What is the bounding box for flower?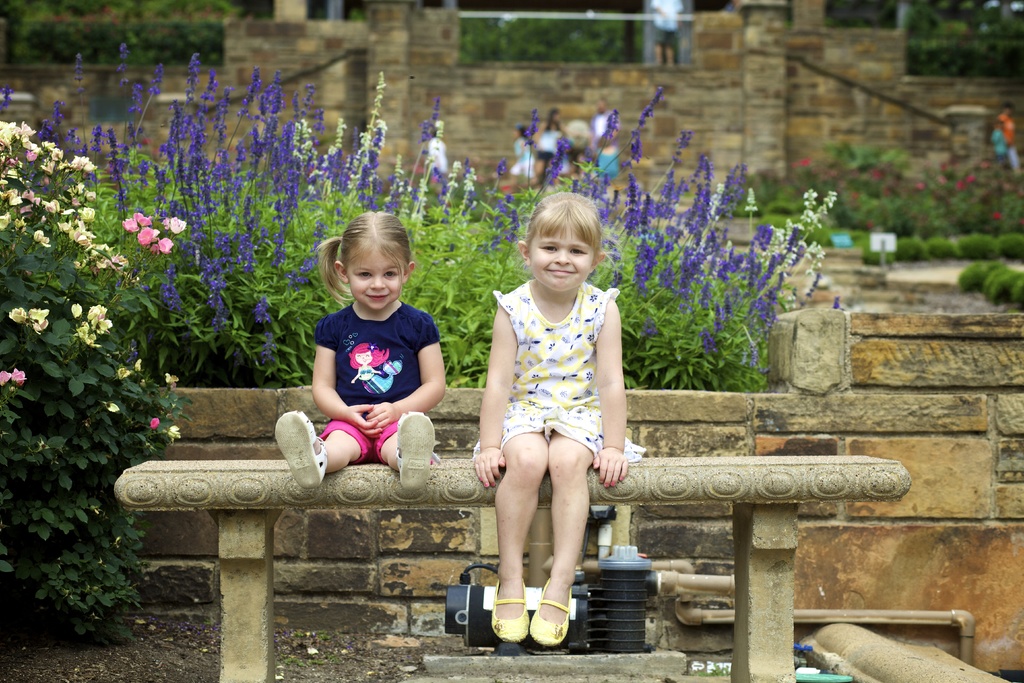
BBox(133, 357, 144, 374).
